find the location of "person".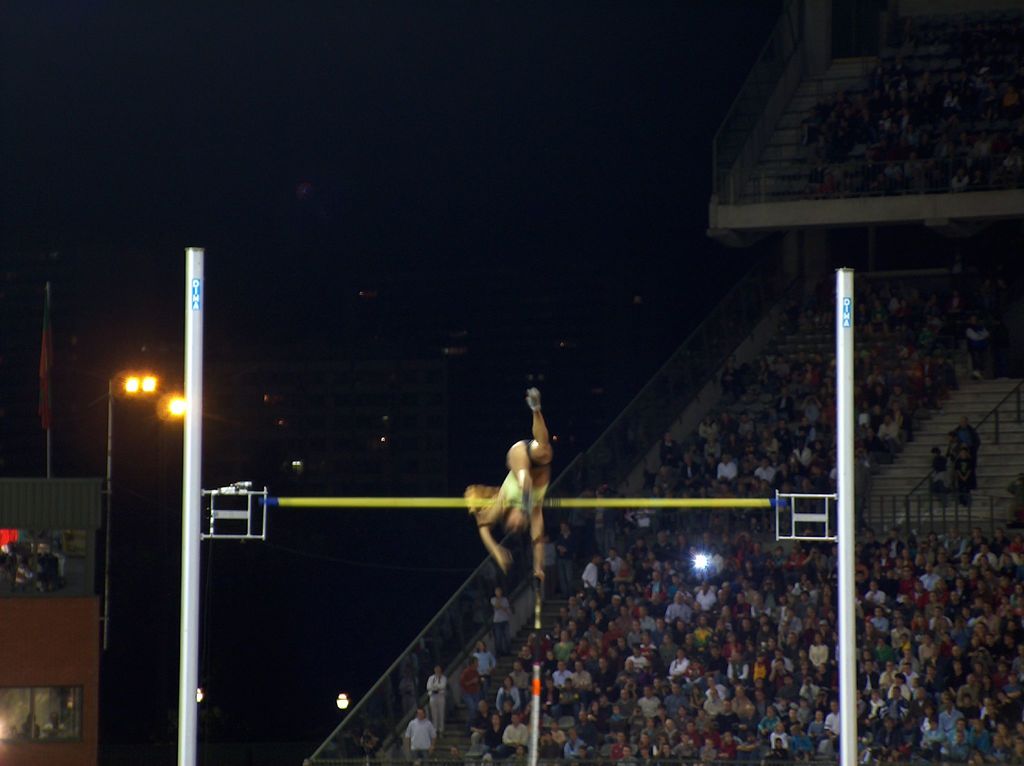
Location: box=[466, 386, 554, 583].
